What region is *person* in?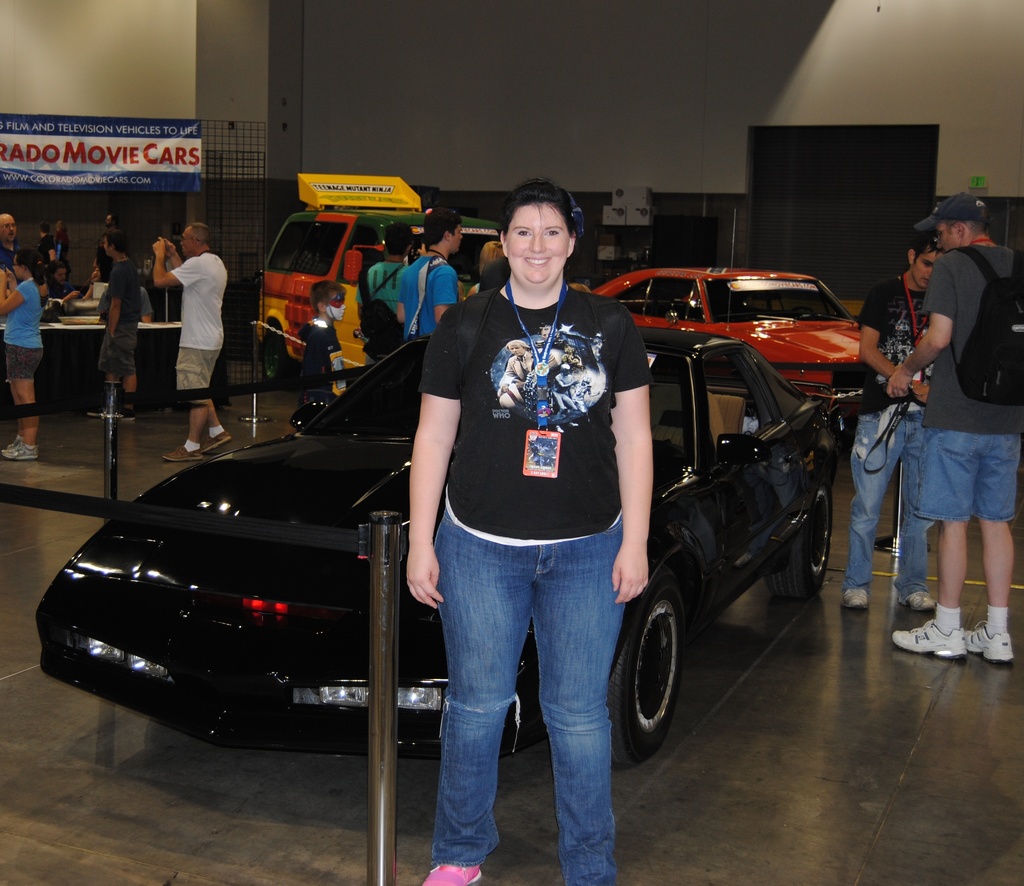
crop(881, 189, 1023, 657).
